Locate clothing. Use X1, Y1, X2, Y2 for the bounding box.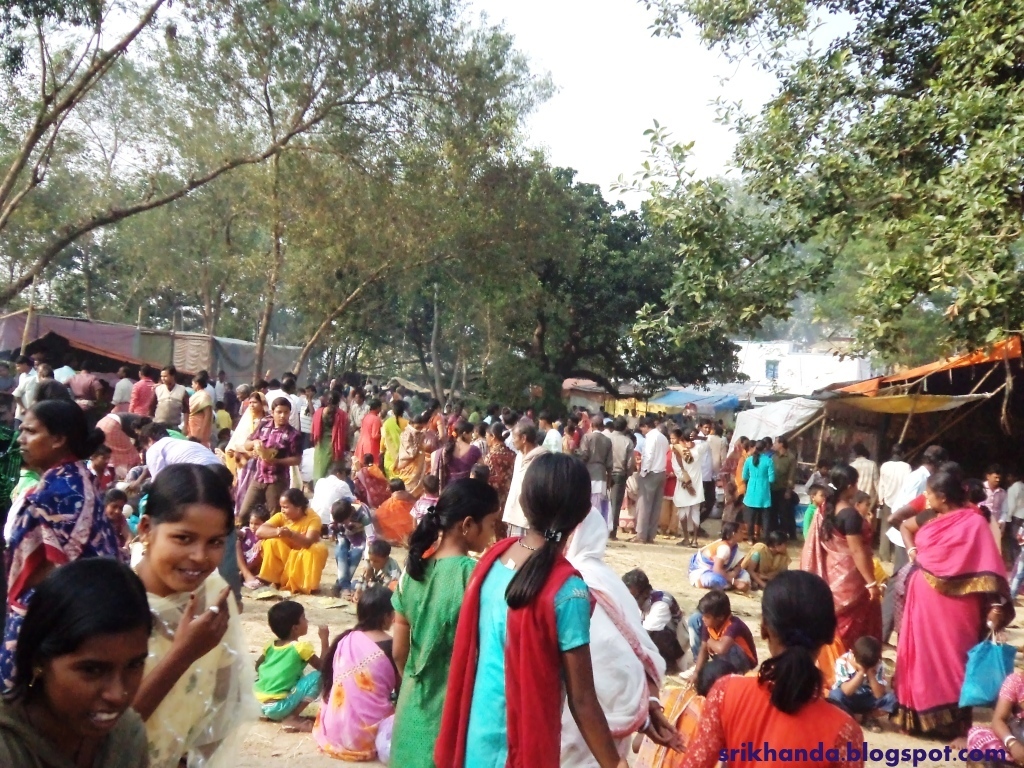
977, 474, 1008, 532.
